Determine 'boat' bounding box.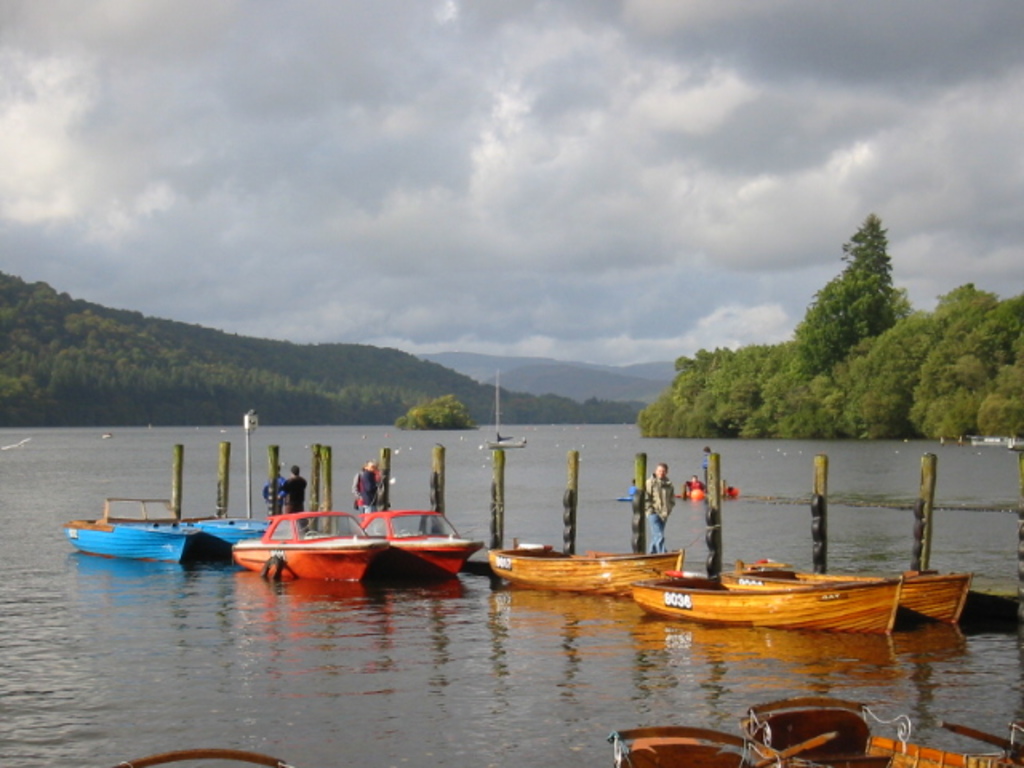
Determined: <bbox>490, 544, 683, 598</bbox>.
